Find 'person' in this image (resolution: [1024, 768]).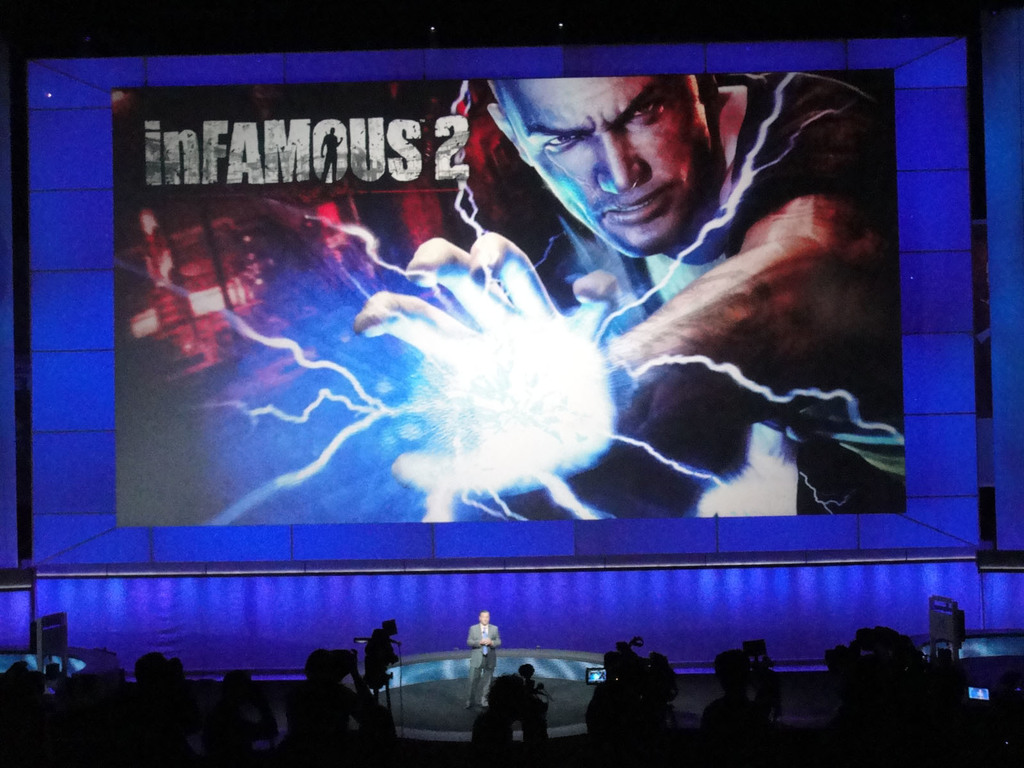
bbox=[698, 642, 749, 750].
